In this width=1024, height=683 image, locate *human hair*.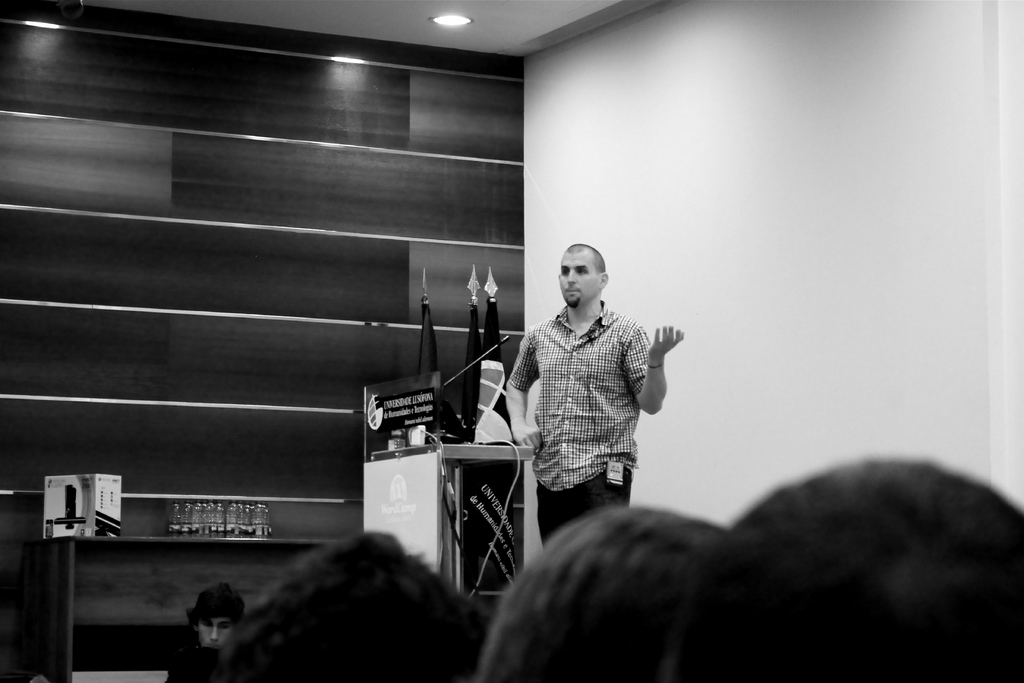
Bounding box: x1=720, y1=451, x2=1023, y2=682.
